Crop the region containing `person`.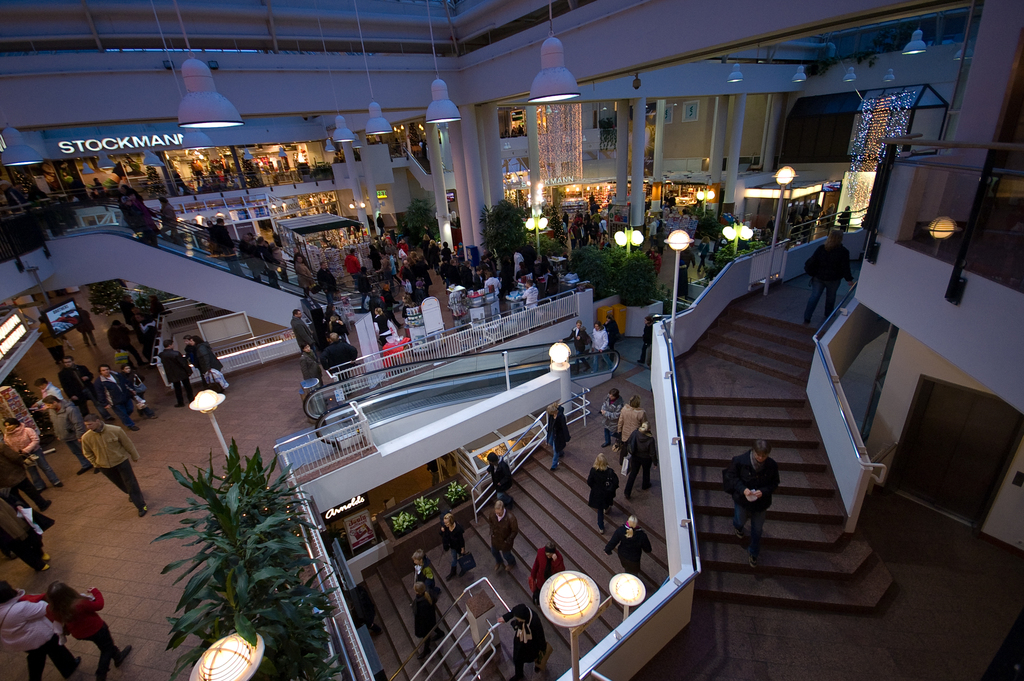
Crop region: 0:414:58:489.
